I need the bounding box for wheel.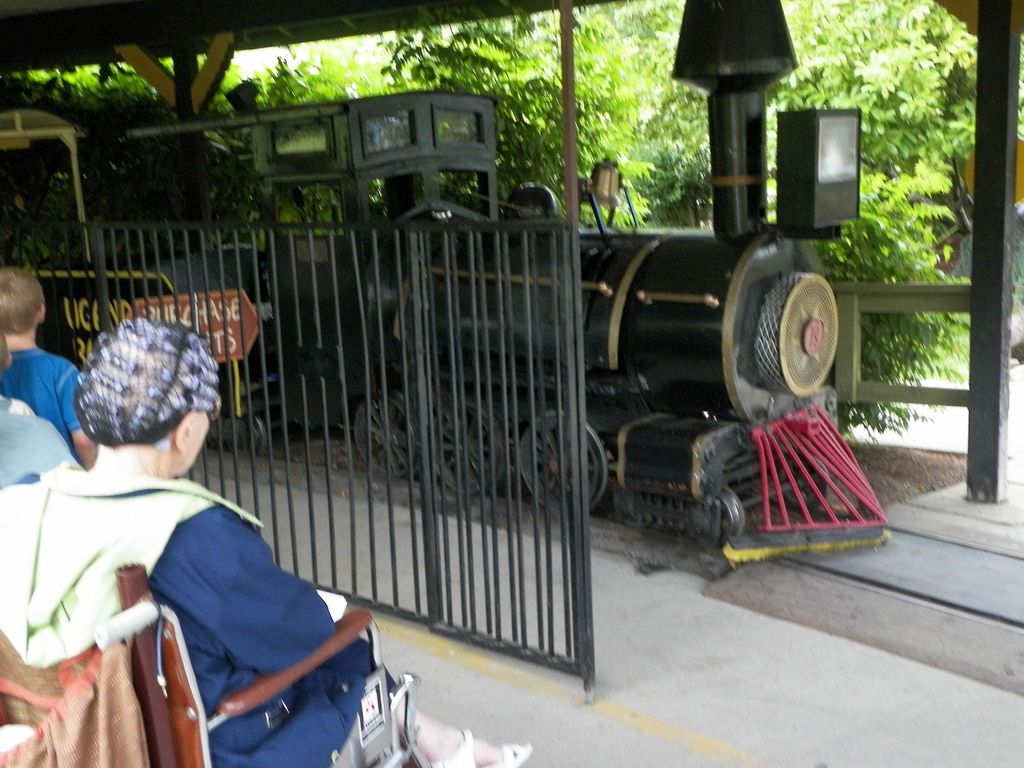
Here it is: 355 390 420 479.
